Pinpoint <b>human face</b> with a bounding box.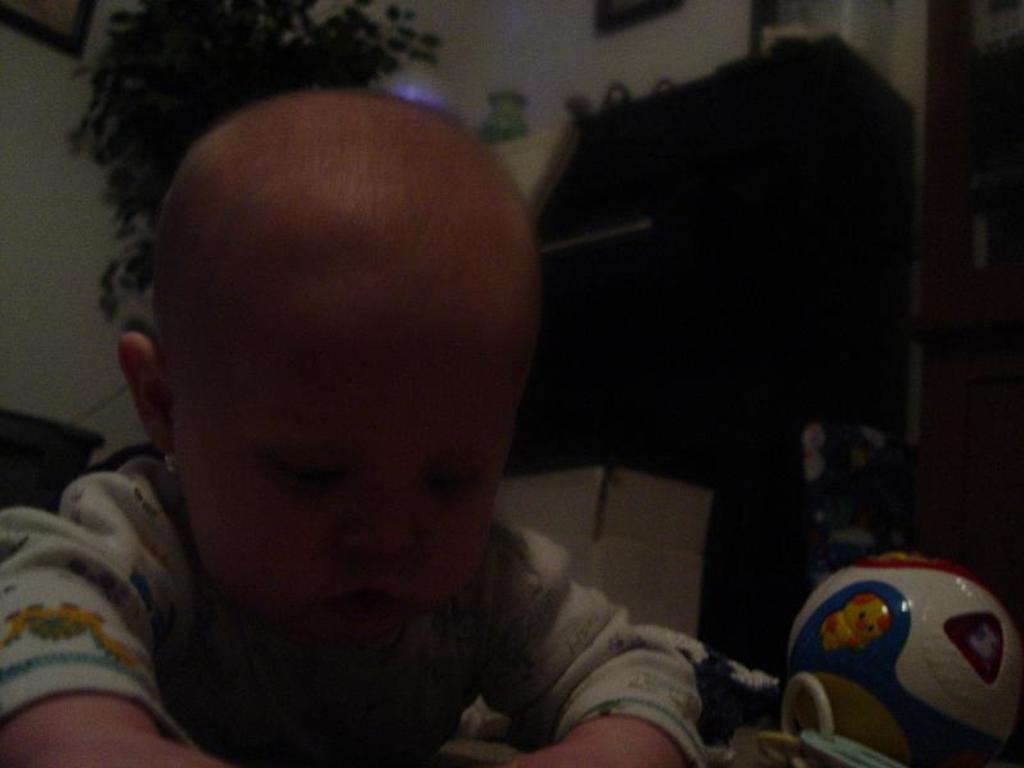
[184, 323, 526, 634].
